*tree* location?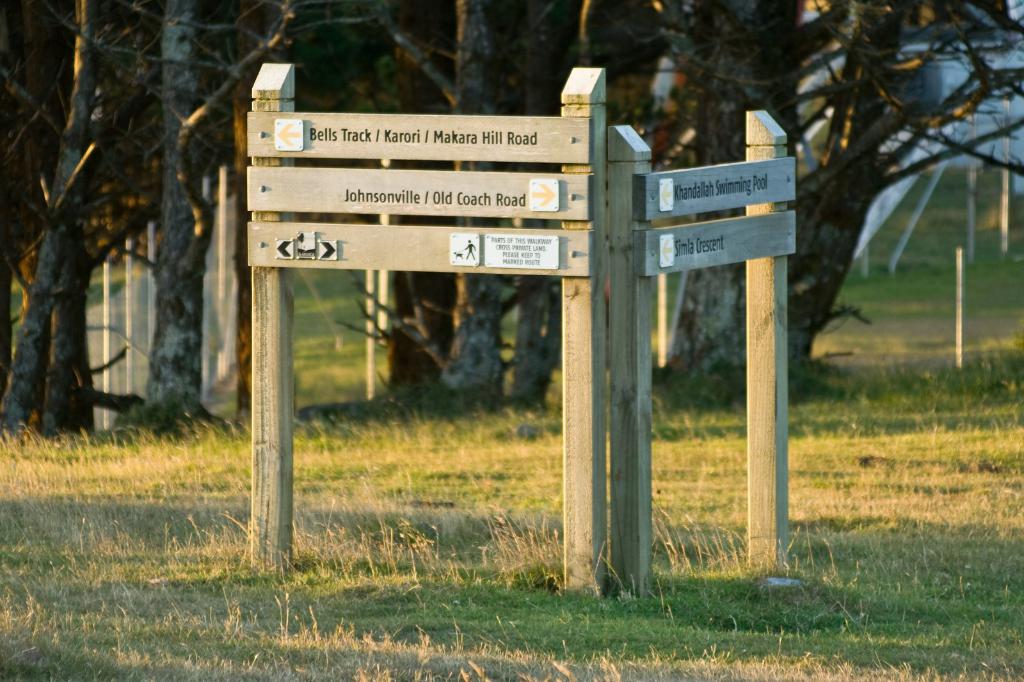
l=13, t=0, r=314, b=450
